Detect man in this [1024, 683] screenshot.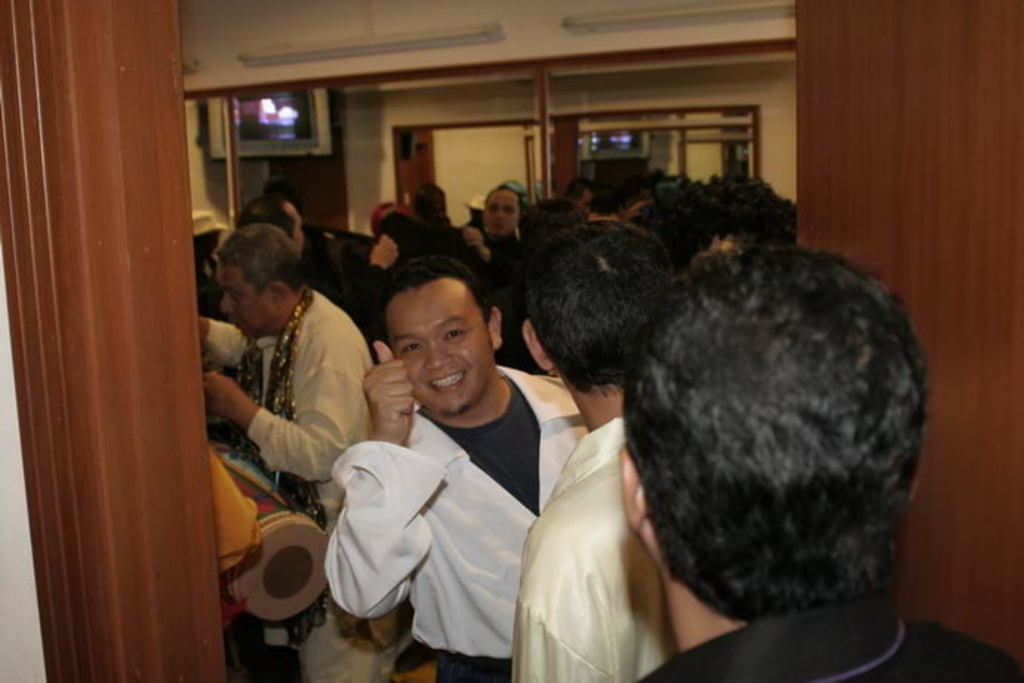
Detection: (x1=504, y1=222, x2=682, y2=676).
